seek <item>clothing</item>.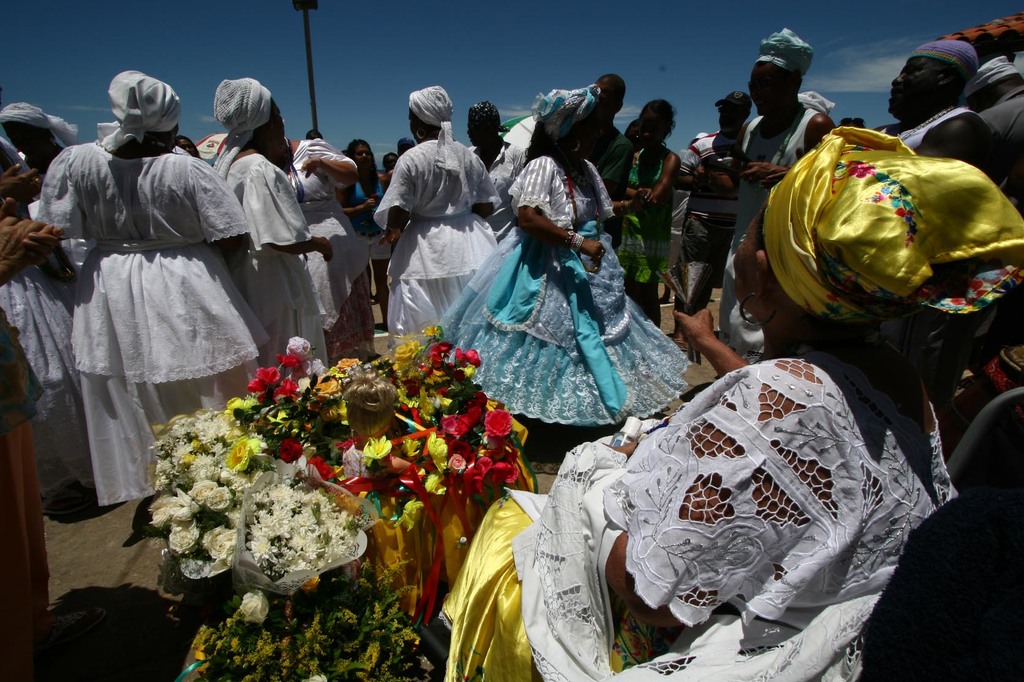
x1=975, y1=85, x2=1023, y2=165.
